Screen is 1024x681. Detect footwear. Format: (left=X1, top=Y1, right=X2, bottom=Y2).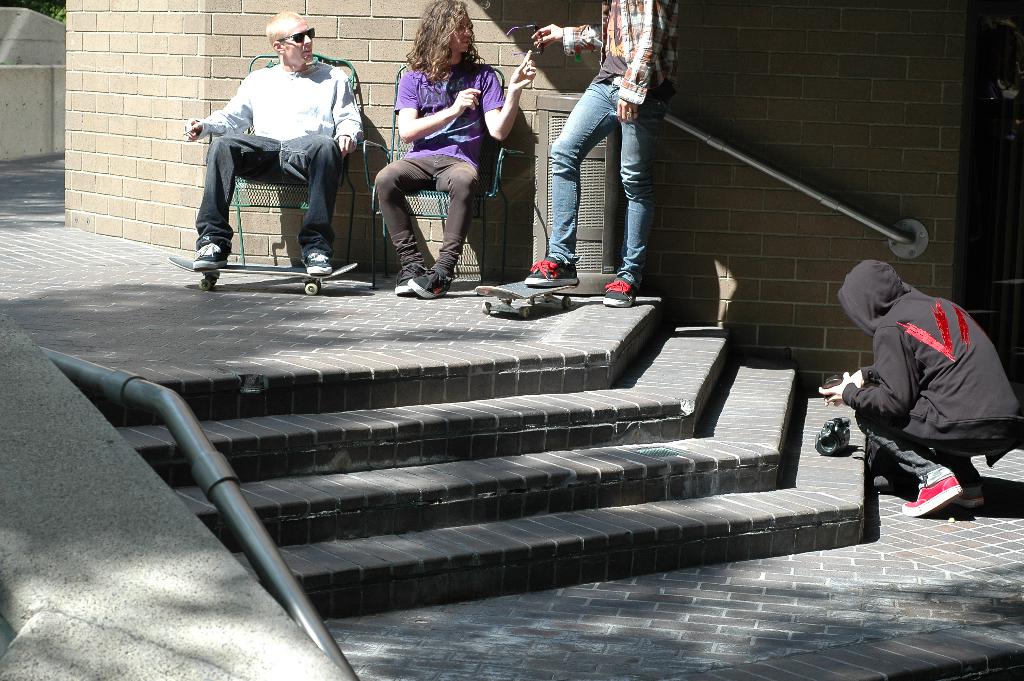
(left=301, top=252, right=332, bottom=275).
